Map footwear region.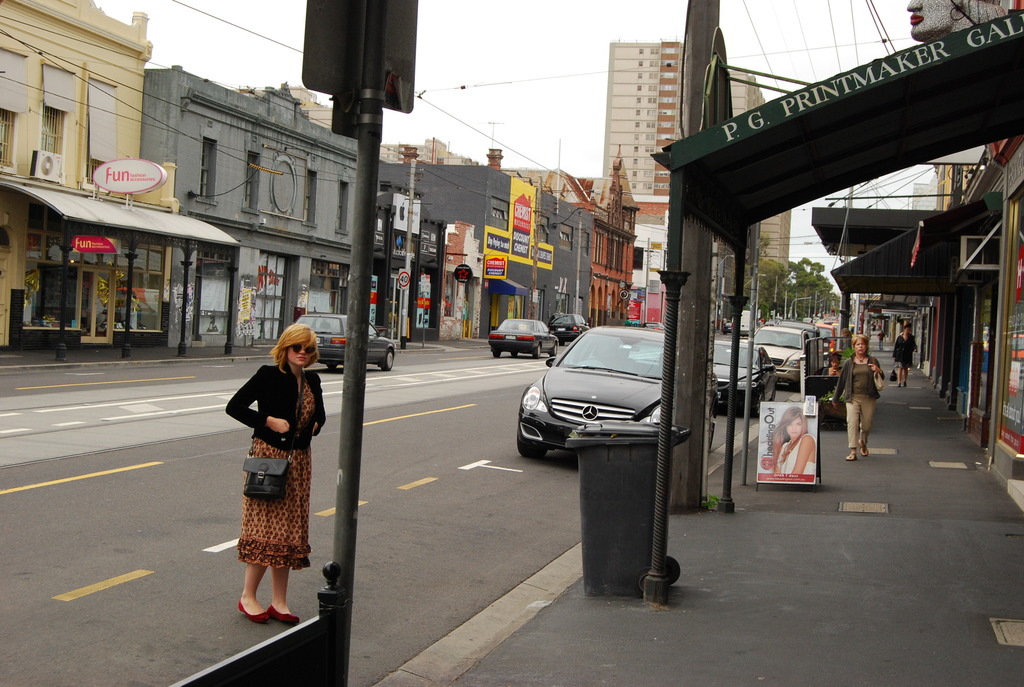
Mapped to bbox=[861, 445, 870, 460].
